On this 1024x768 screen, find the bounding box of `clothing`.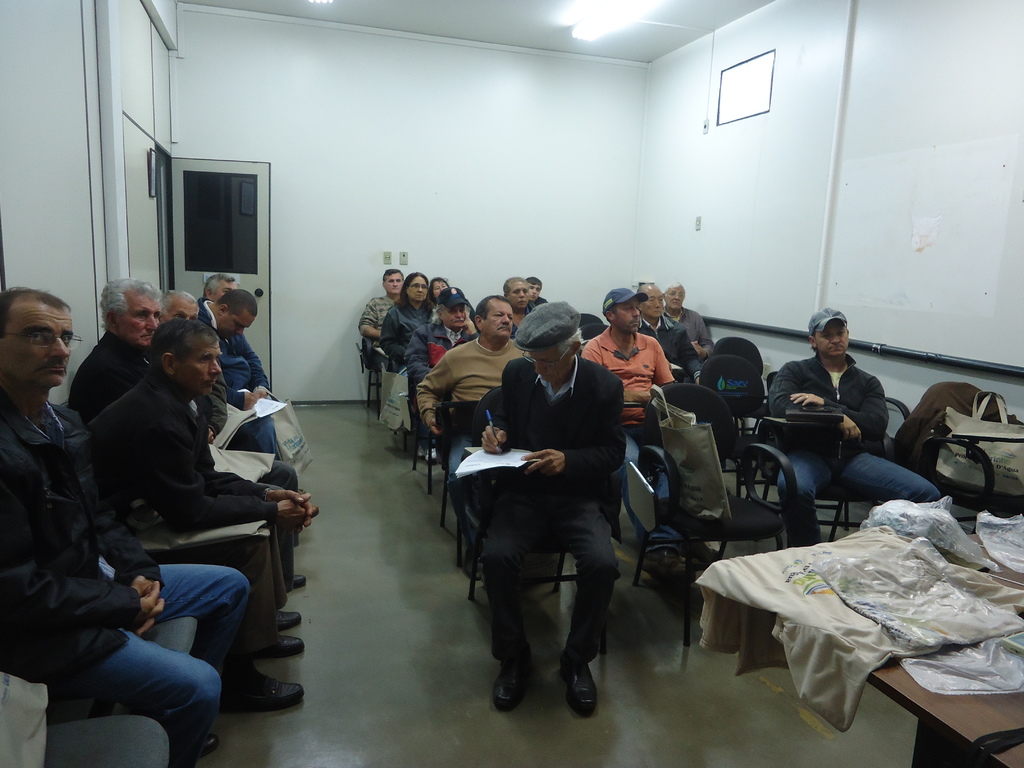
Bounding box: 582 323 677 542.
